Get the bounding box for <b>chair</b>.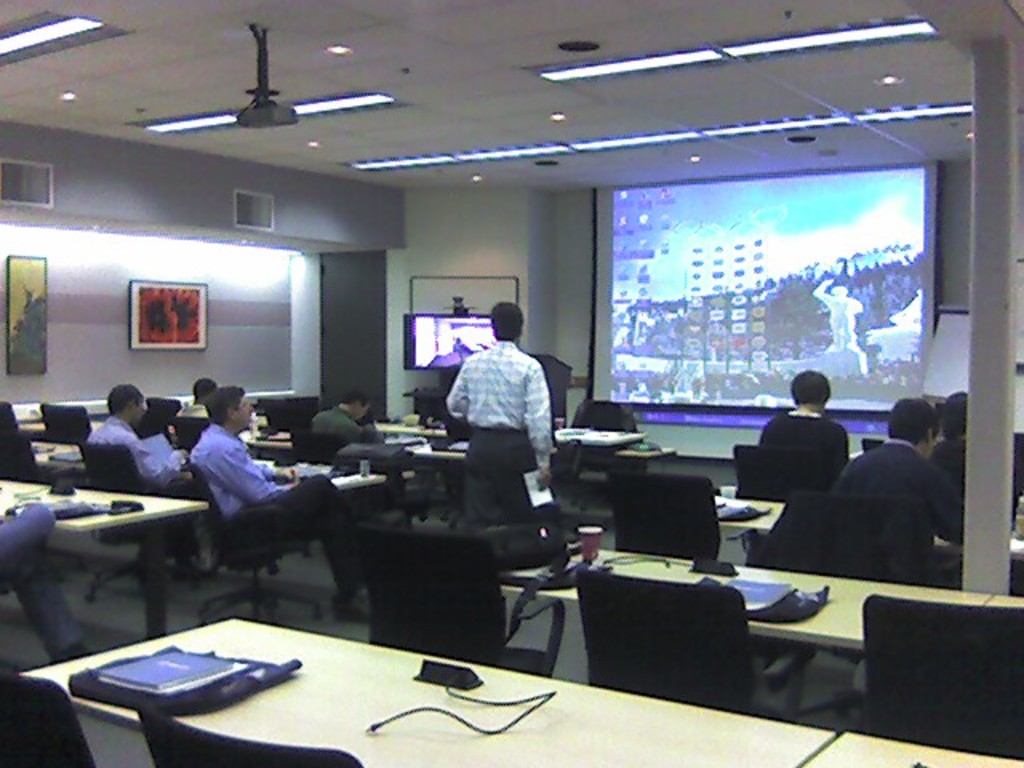
region(850, 594, 1022, 766).
